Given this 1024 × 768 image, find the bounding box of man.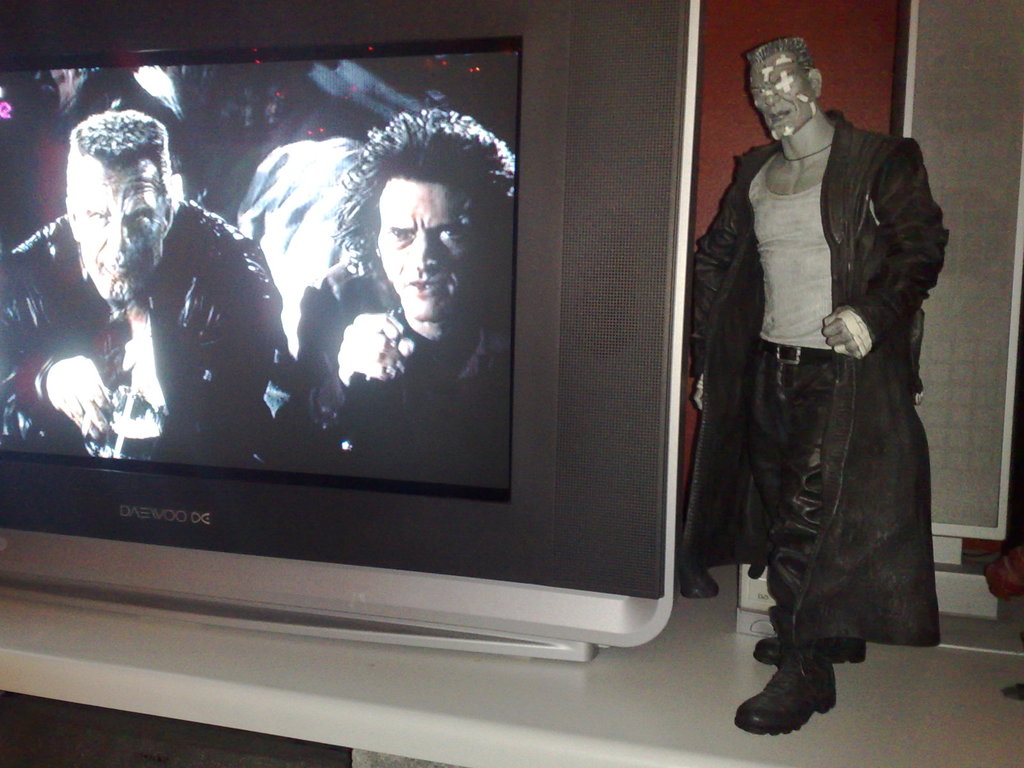
l=262, t=109, r=516, b=492.
